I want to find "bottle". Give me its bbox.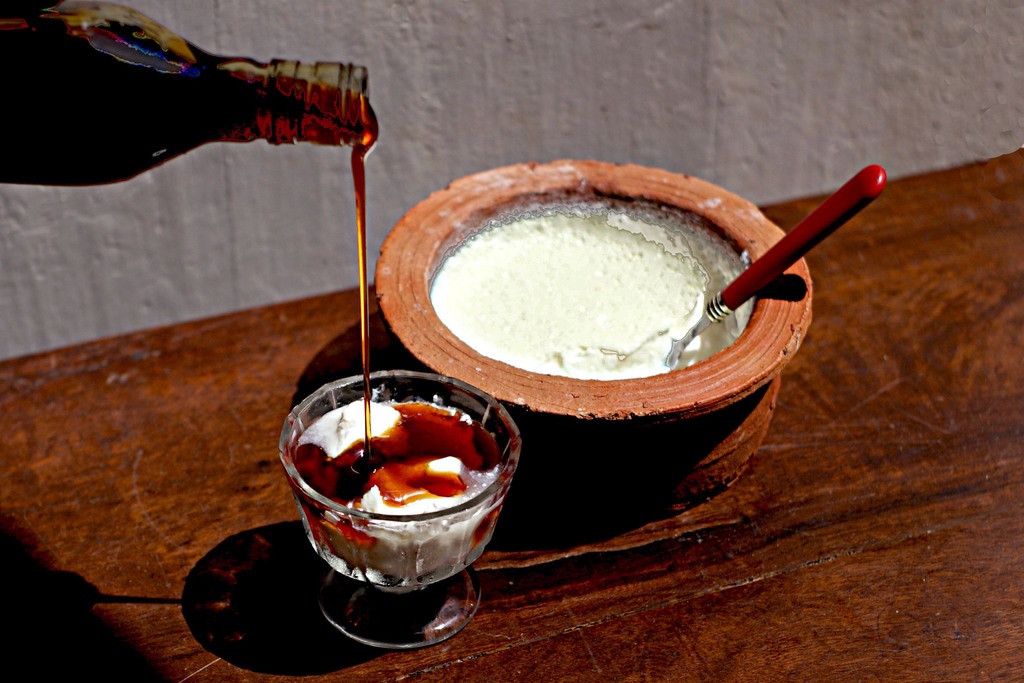
<box>0,0,372,185</box>.
